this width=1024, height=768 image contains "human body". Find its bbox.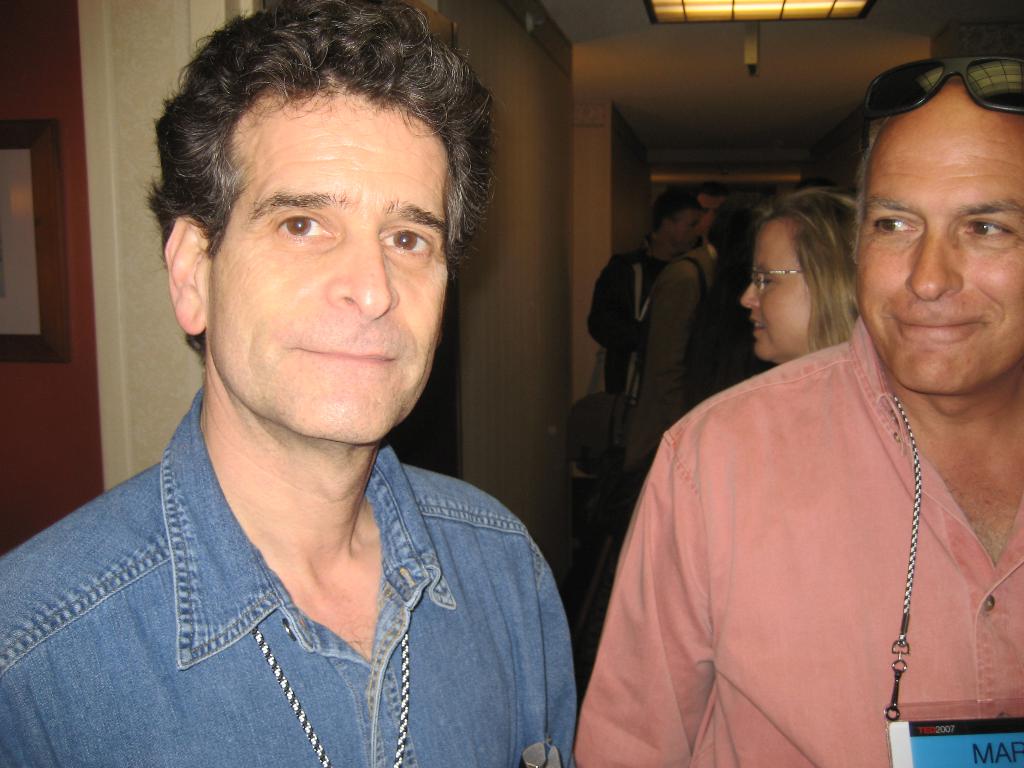
0, 0, 578, 767.
